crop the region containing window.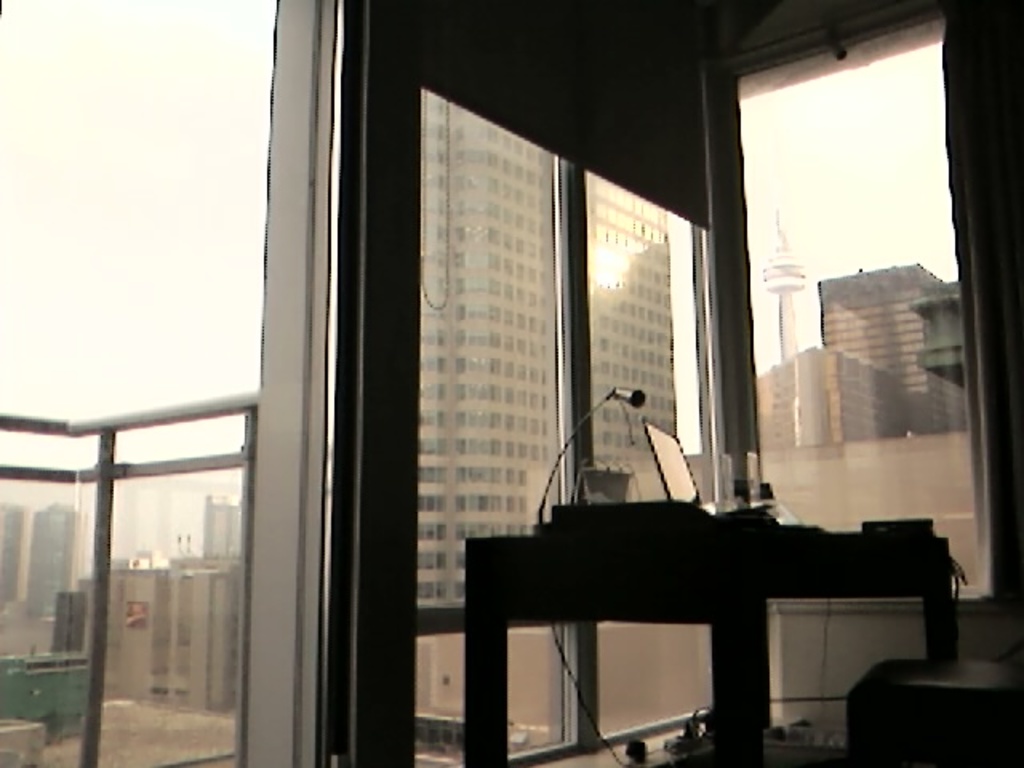
Crop region: (504,622,574,763).
